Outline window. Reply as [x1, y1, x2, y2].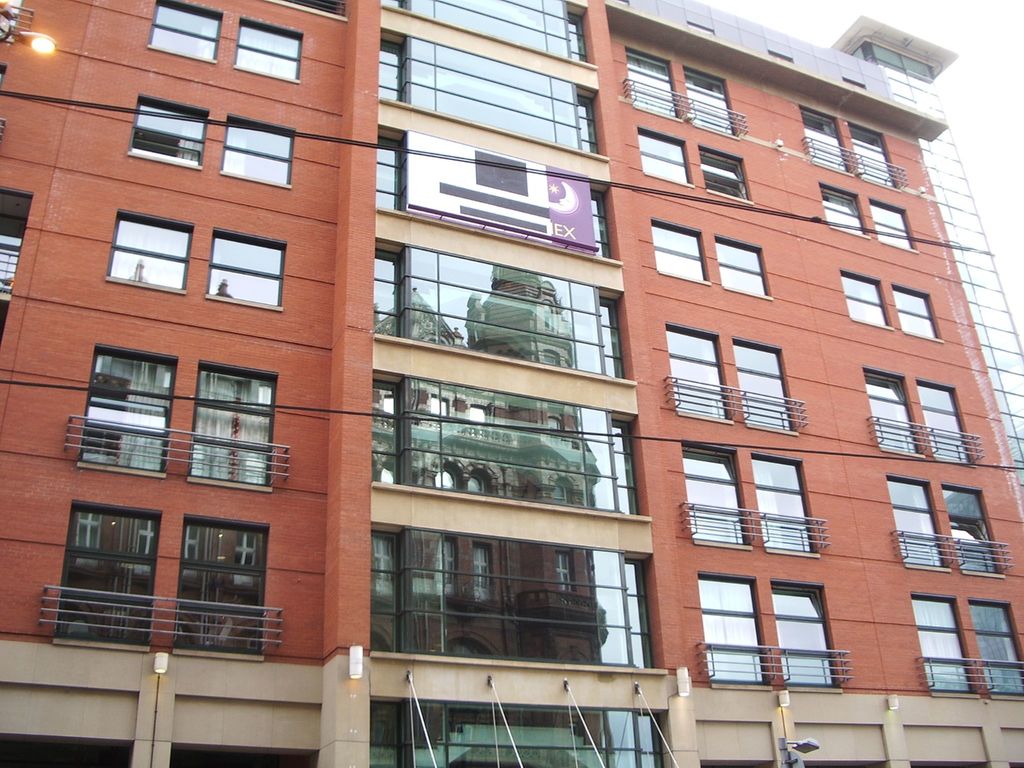
[842, 119, 893, 185].
